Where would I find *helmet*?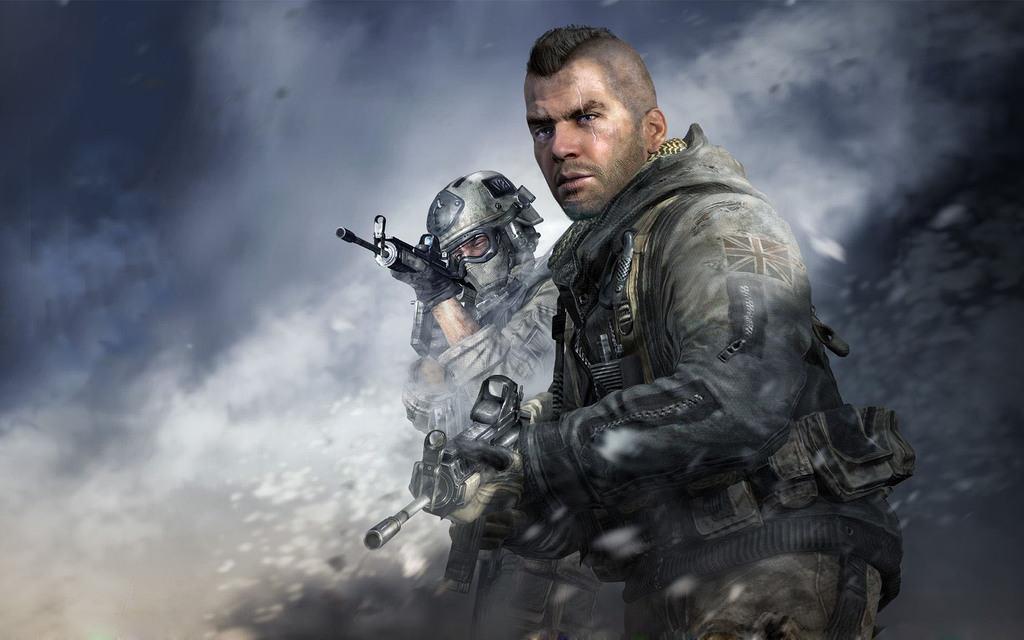
At Rect(404, 177, 544, 291).
